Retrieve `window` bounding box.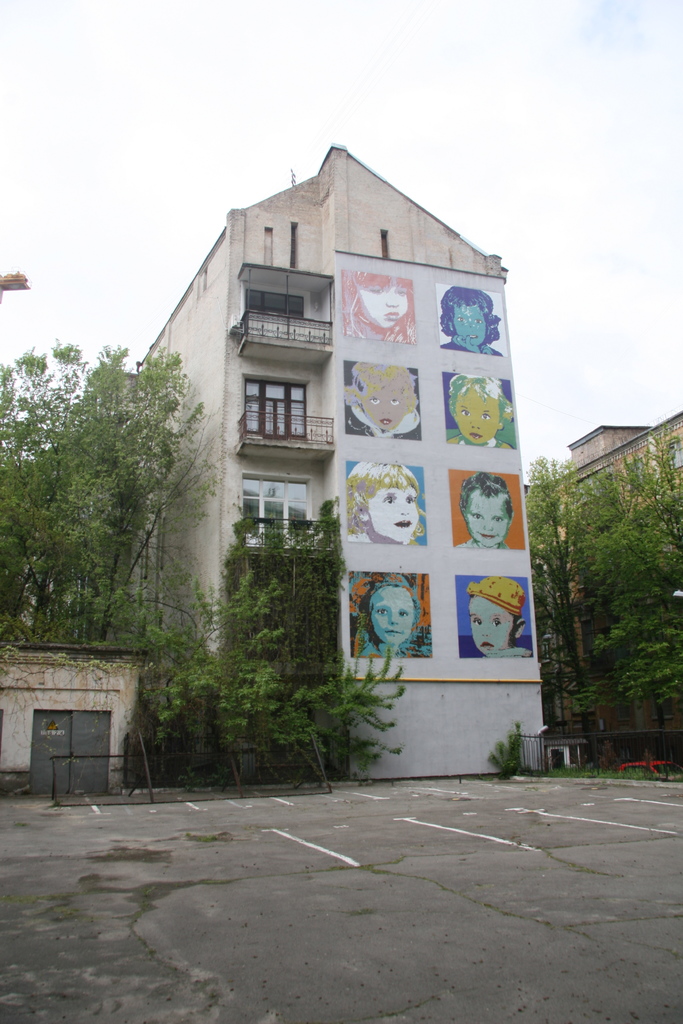
Bounding box: detection(238, 376, 310, 441).
